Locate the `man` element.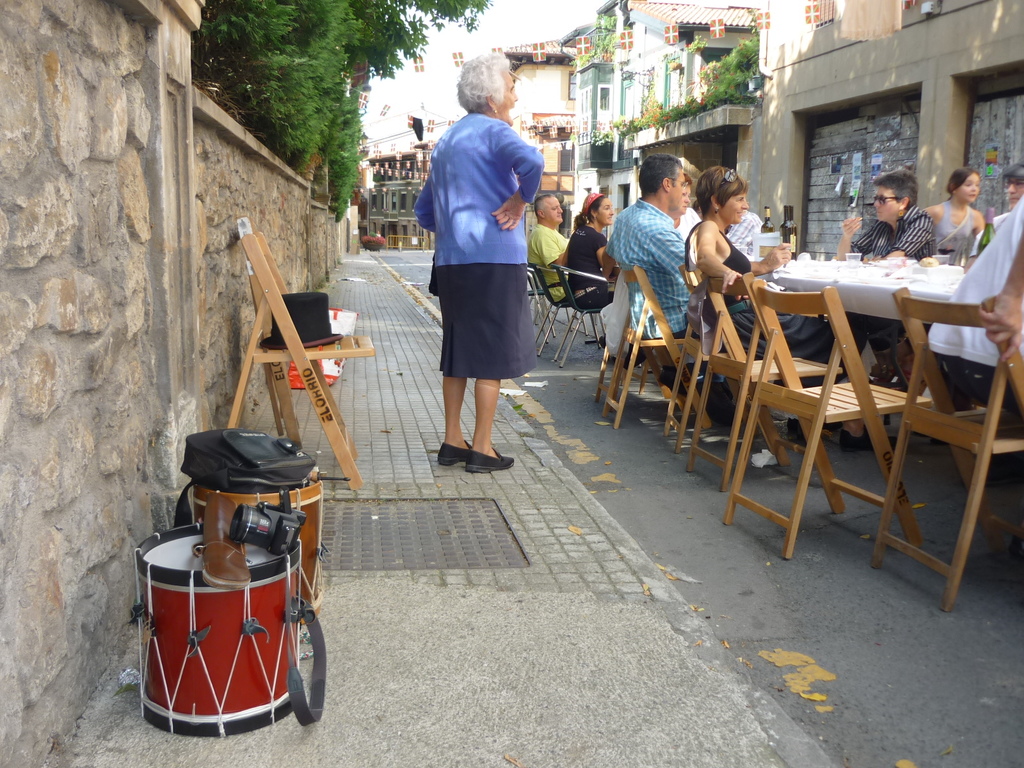
Element bbox: 600:150:793:427.
